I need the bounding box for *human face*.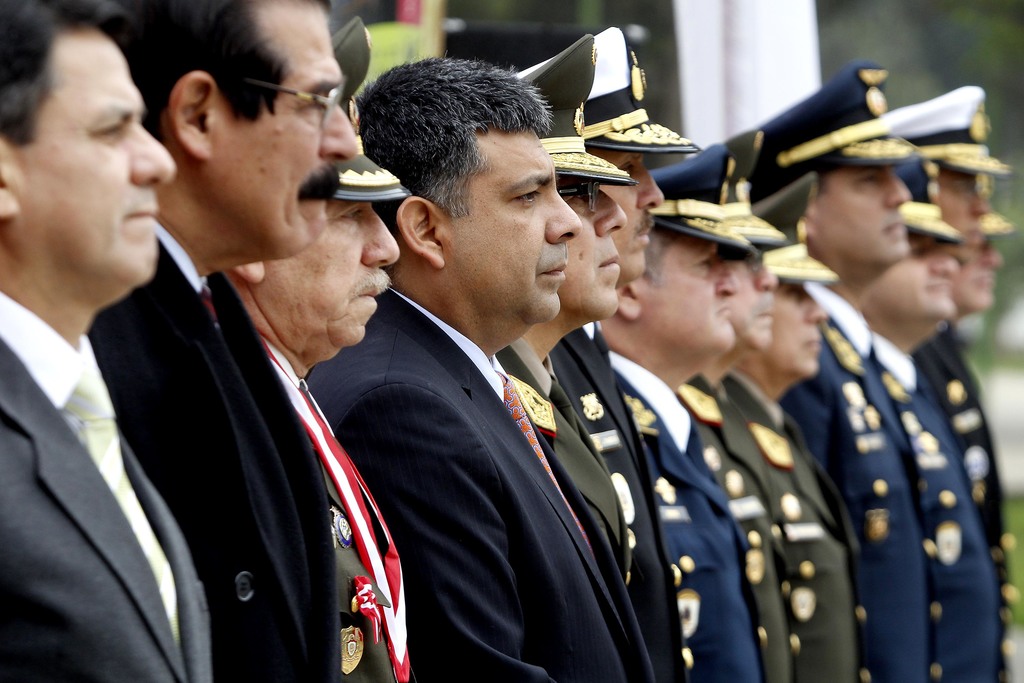
Here it is: BBox(867, 234, 952, 315).
